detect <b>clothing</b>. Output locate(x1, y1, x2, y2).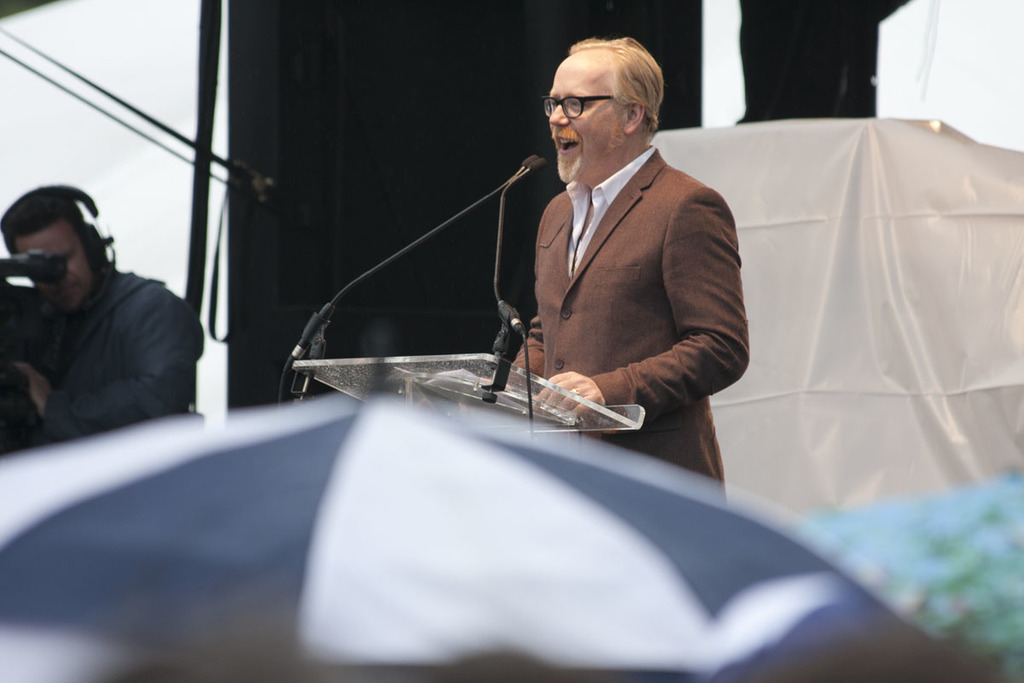
locate(22, 271, 203, 444).
